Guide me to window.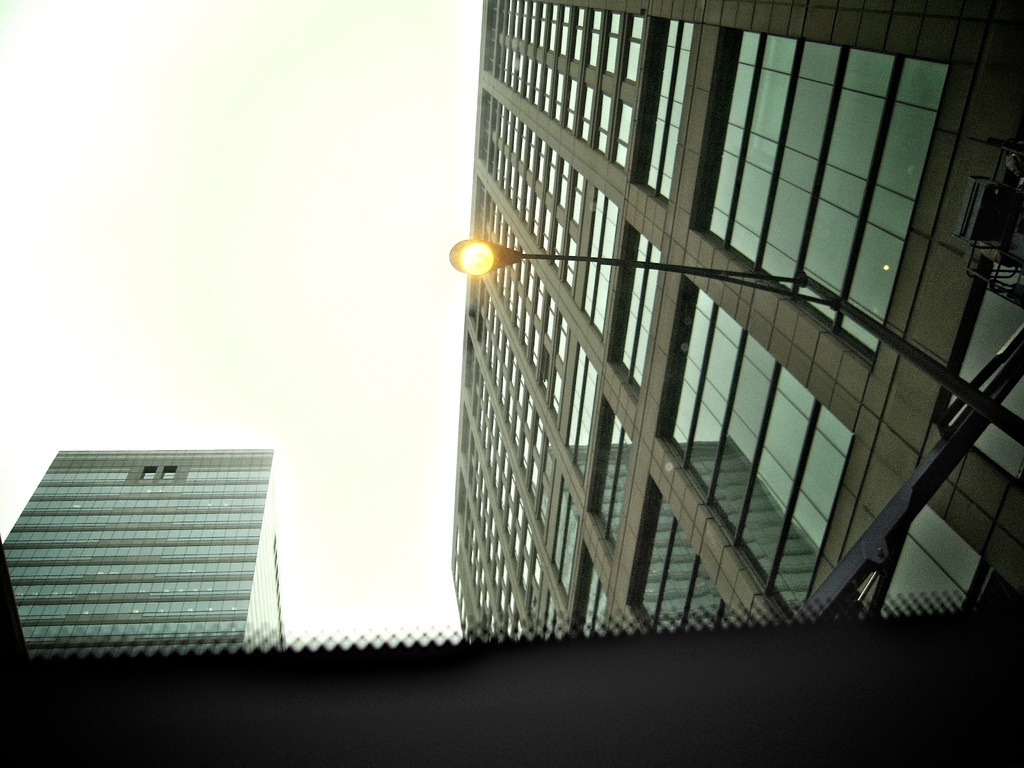
Guidance: x1=159 y1=462 x2=177 y2=479.
